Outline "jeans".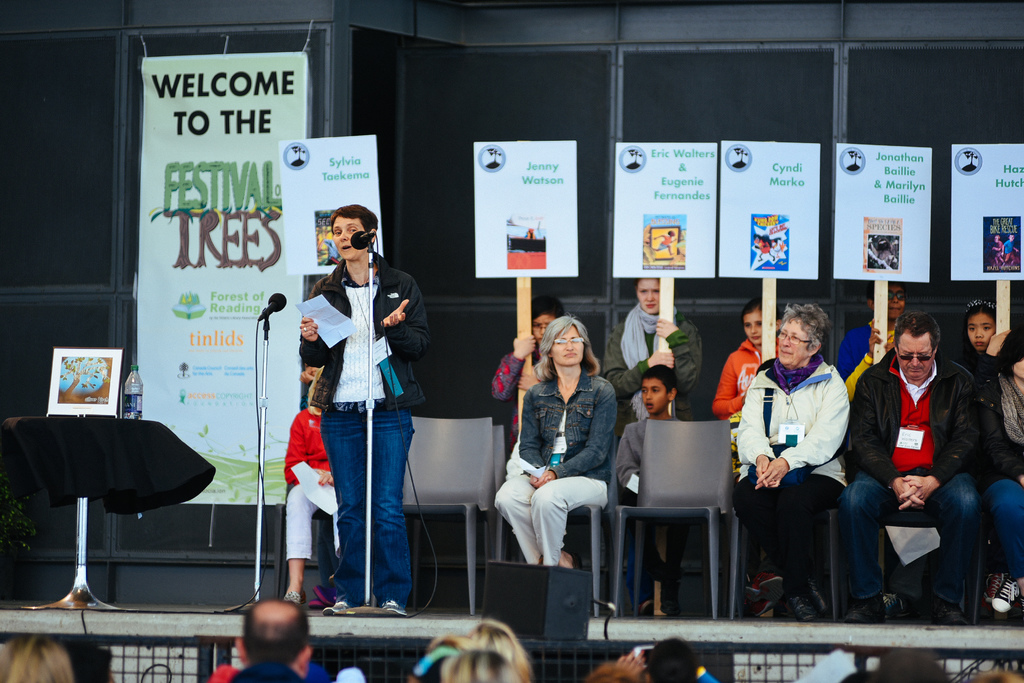
Outline: 837:471:975:597.
